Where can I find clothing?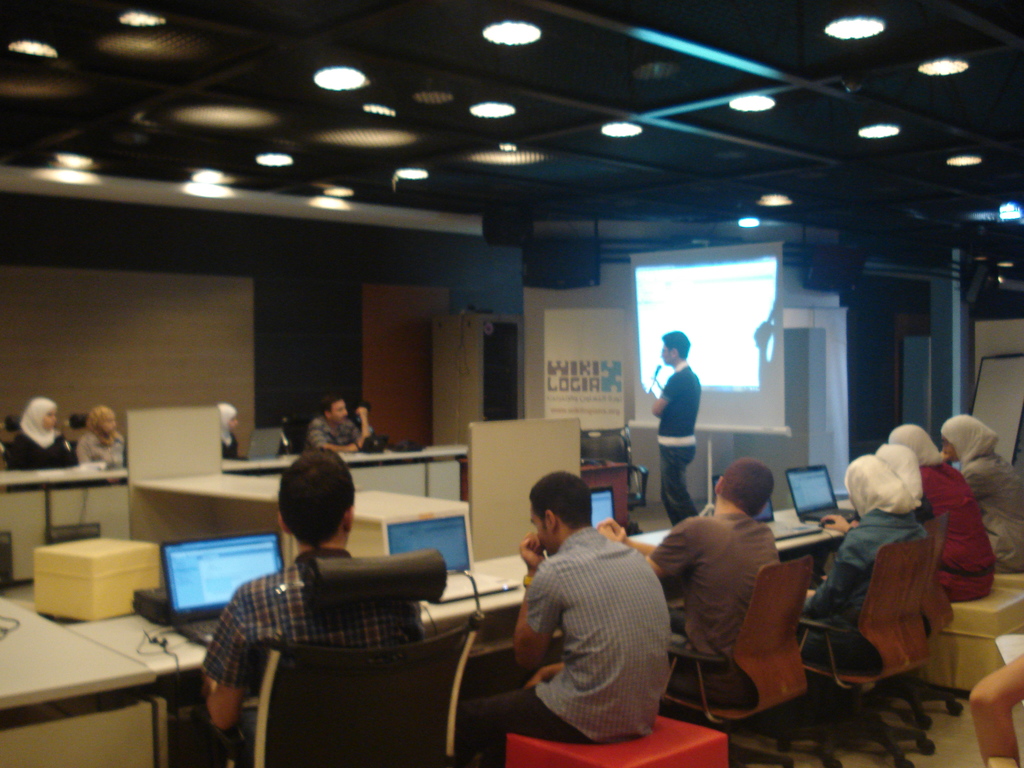
You can find it at left=221, top=431, right=245, bottom=458.
